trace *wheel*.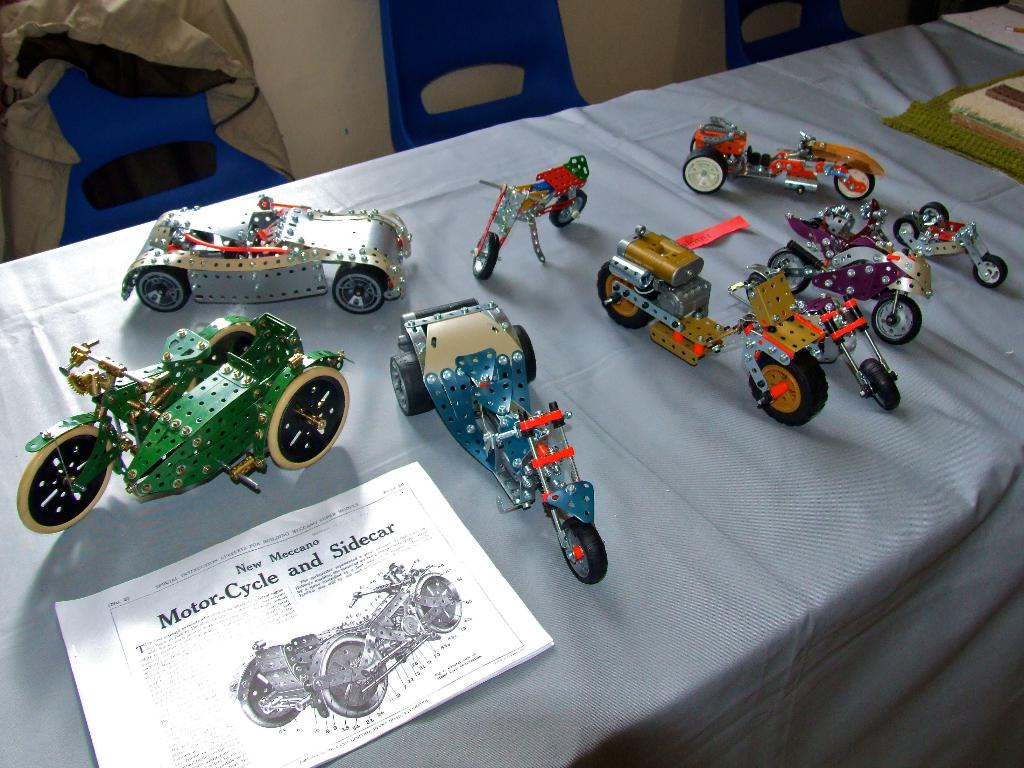
Traced to <box>234,658,310,730</box>.
